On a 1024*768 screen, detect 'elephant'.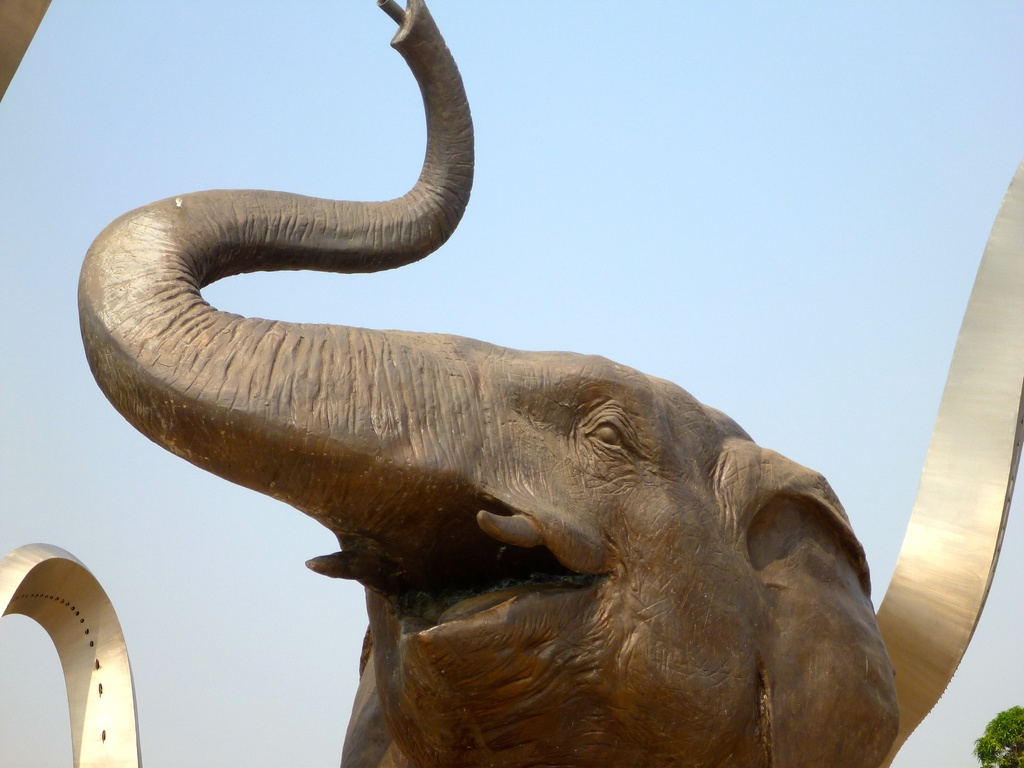
box=[75, 56, 798, 684].
